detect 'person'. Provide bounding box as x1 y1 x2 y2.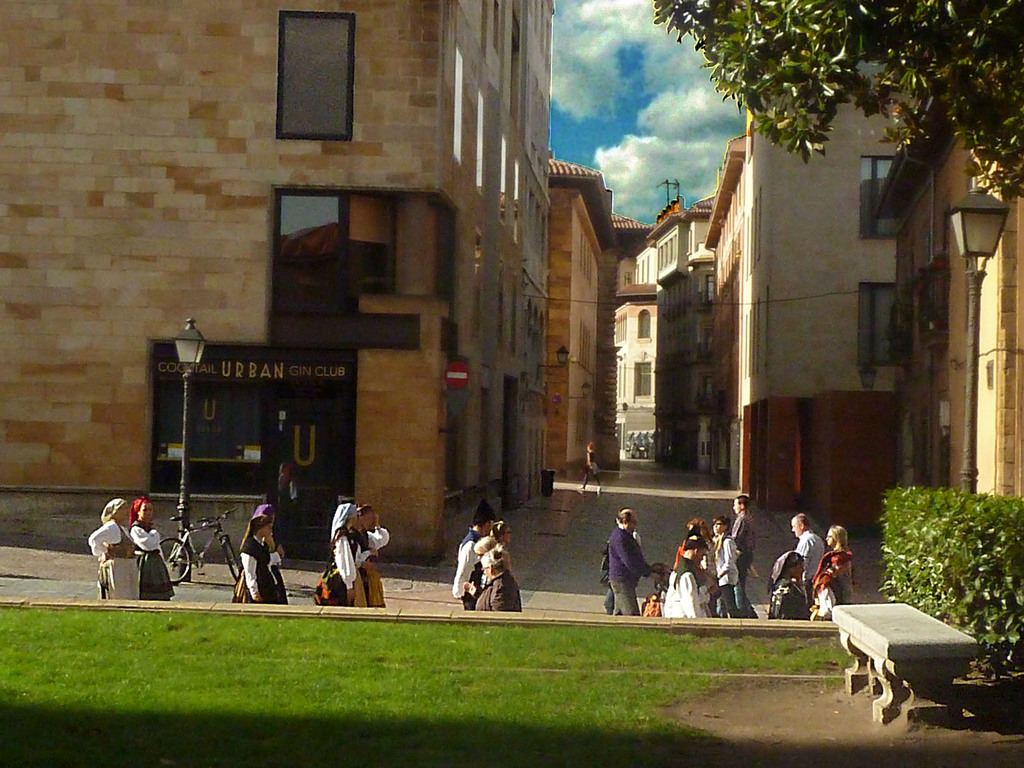
256 500 296 601.
